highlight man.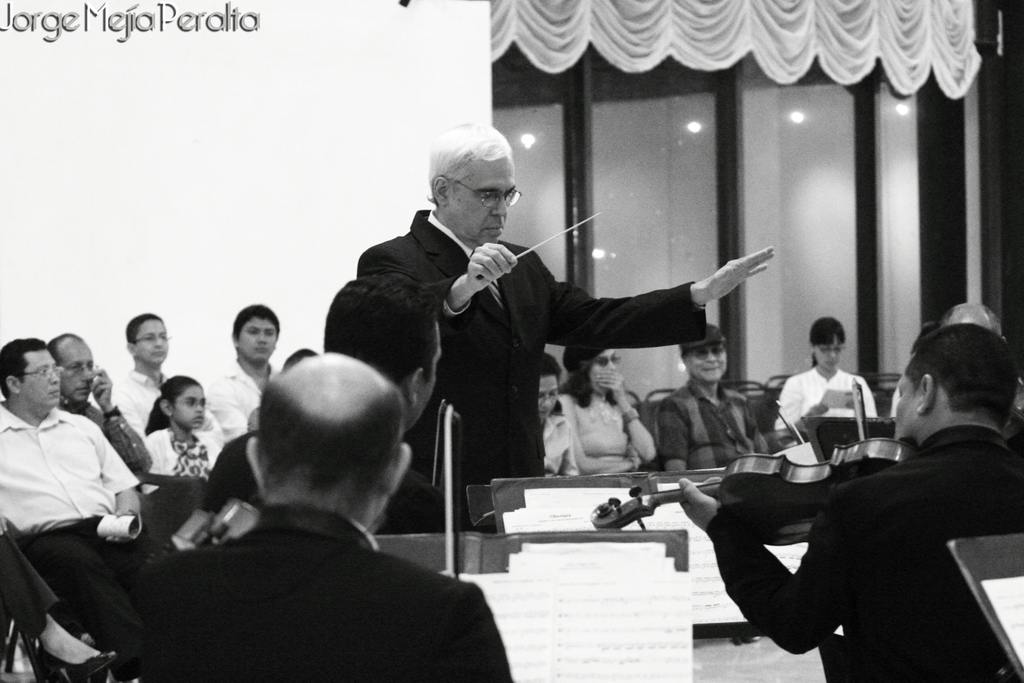
Highlighted region: 354 126 764 475.
